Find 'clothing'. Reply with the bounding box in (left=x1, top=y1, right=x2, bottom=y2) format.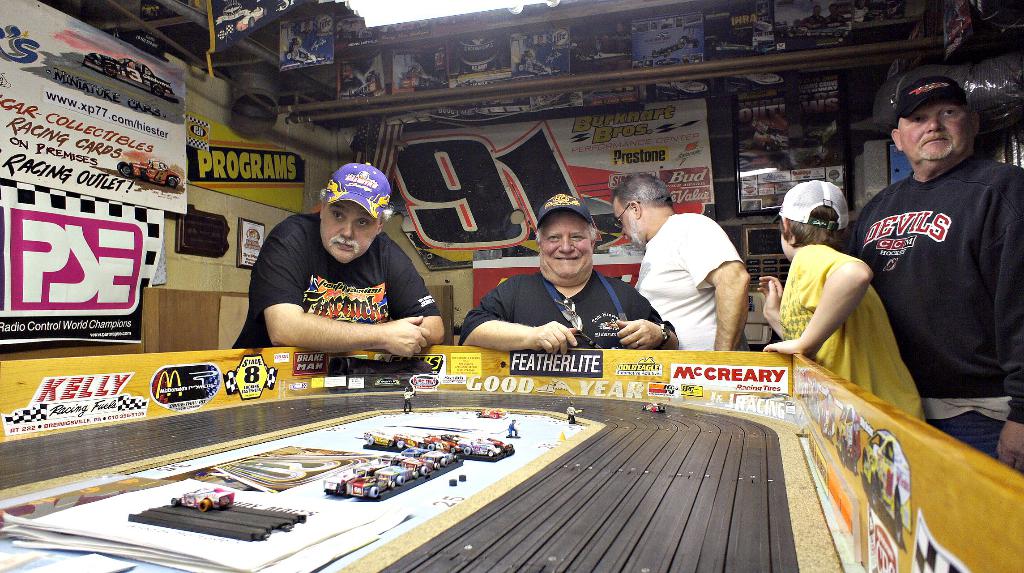
(left=458, top=273, right=666, bottom=349).
